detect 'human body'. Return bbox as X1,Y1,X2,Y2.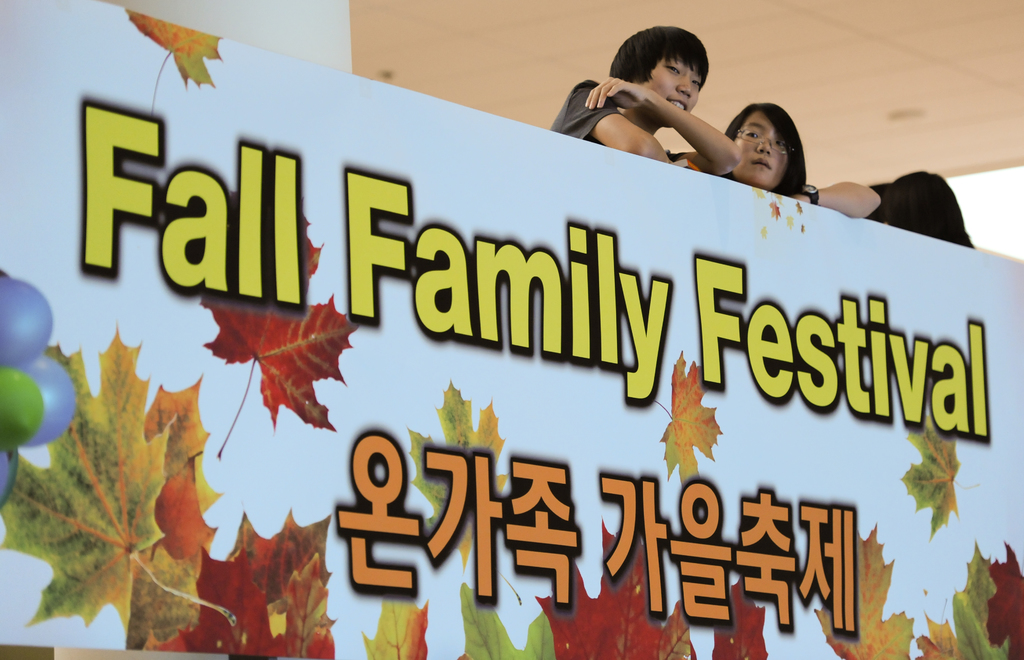
557,39,797,202.
